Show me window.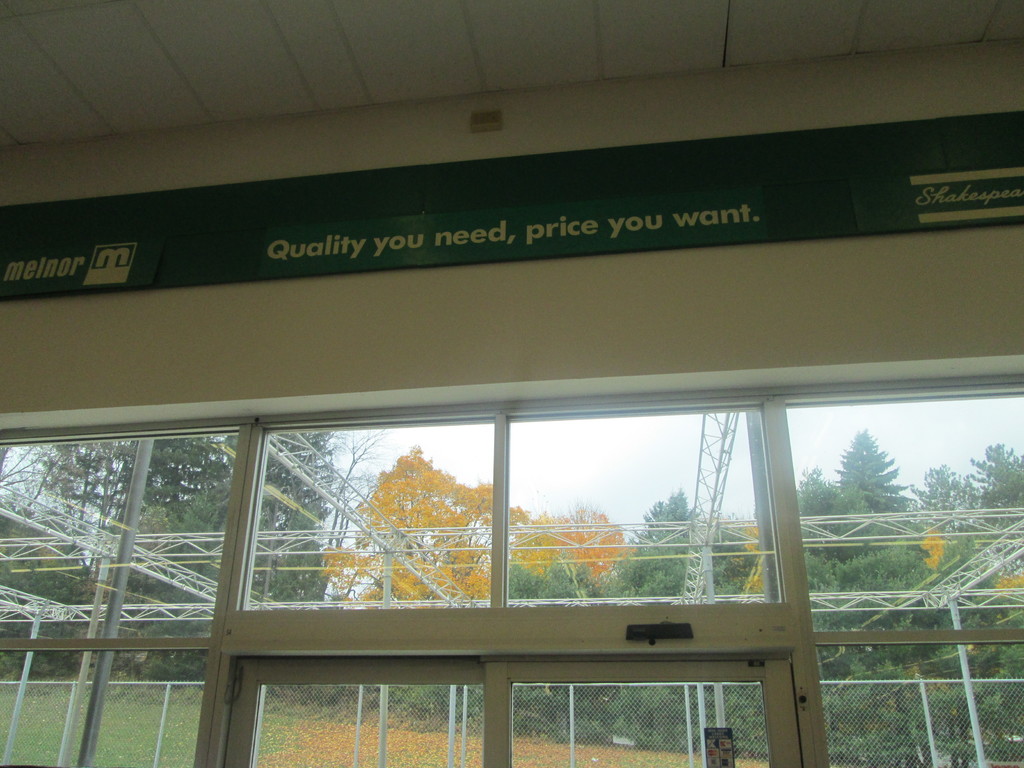
window is here: region(229, 368, 731, 713).
